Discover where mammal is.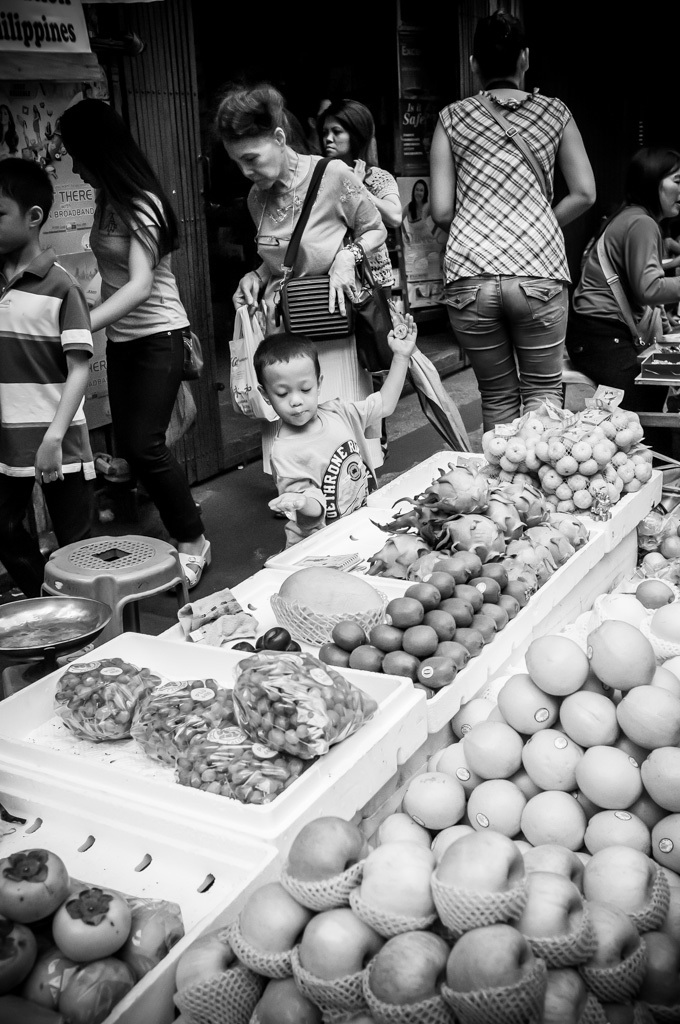
Discovered at (left=321, top=97, right=399, bottom=386).
